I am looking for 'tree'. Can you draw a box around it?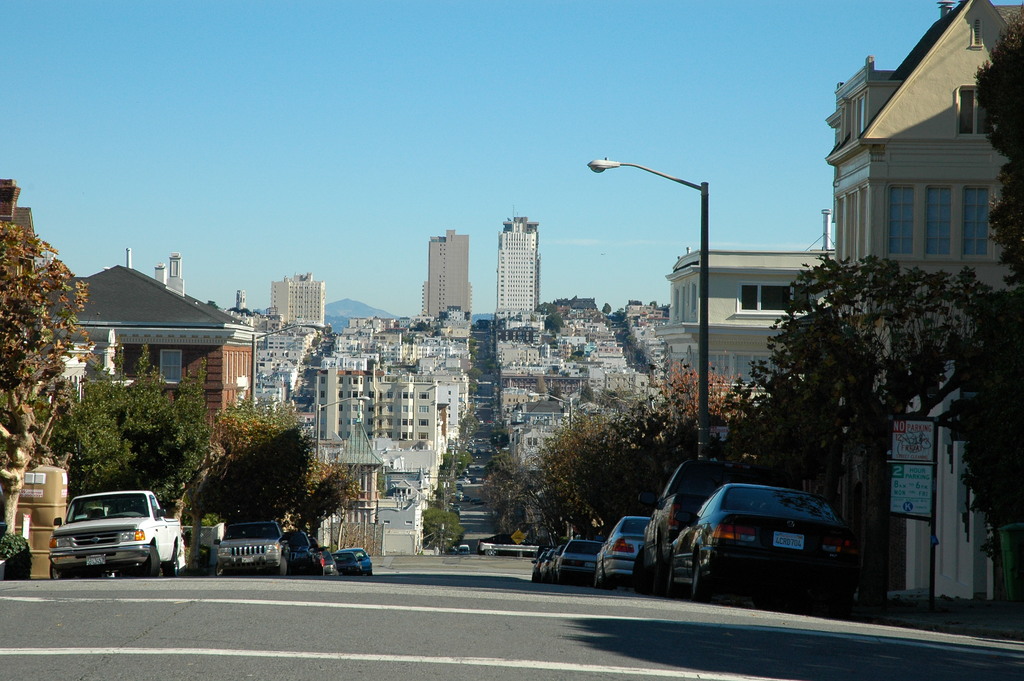
Sure, the bounding box is BBox(525, 387, 695, 539).
